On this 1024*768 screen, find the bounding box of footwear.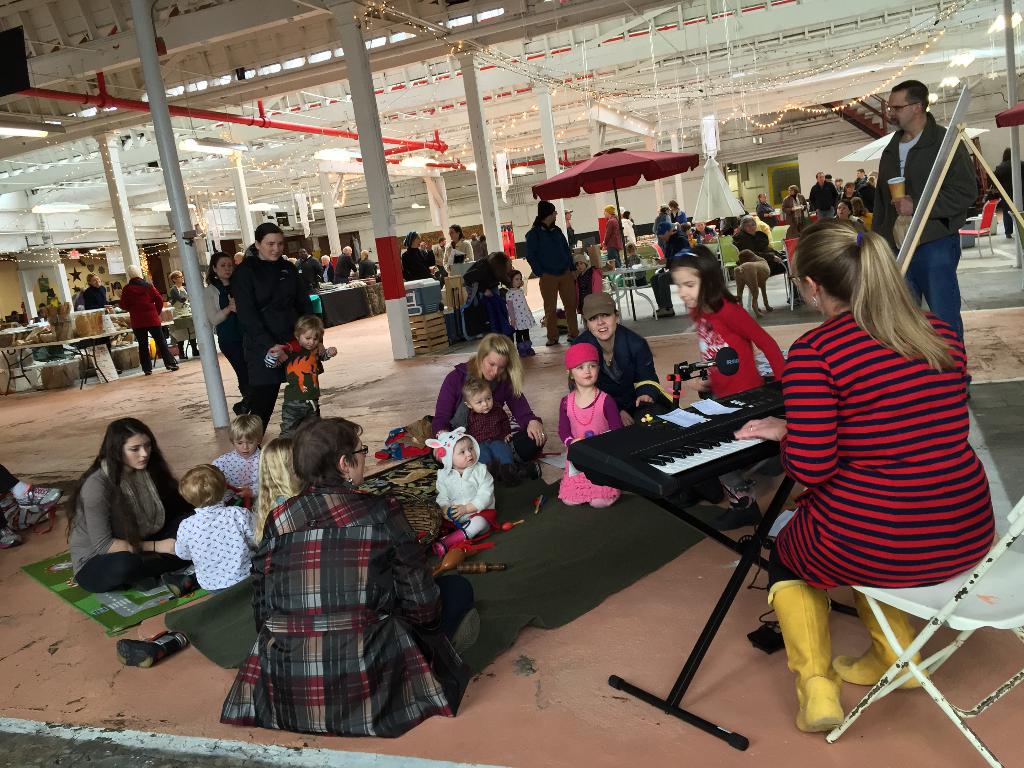
Bounding box: 115 627 186 664.
